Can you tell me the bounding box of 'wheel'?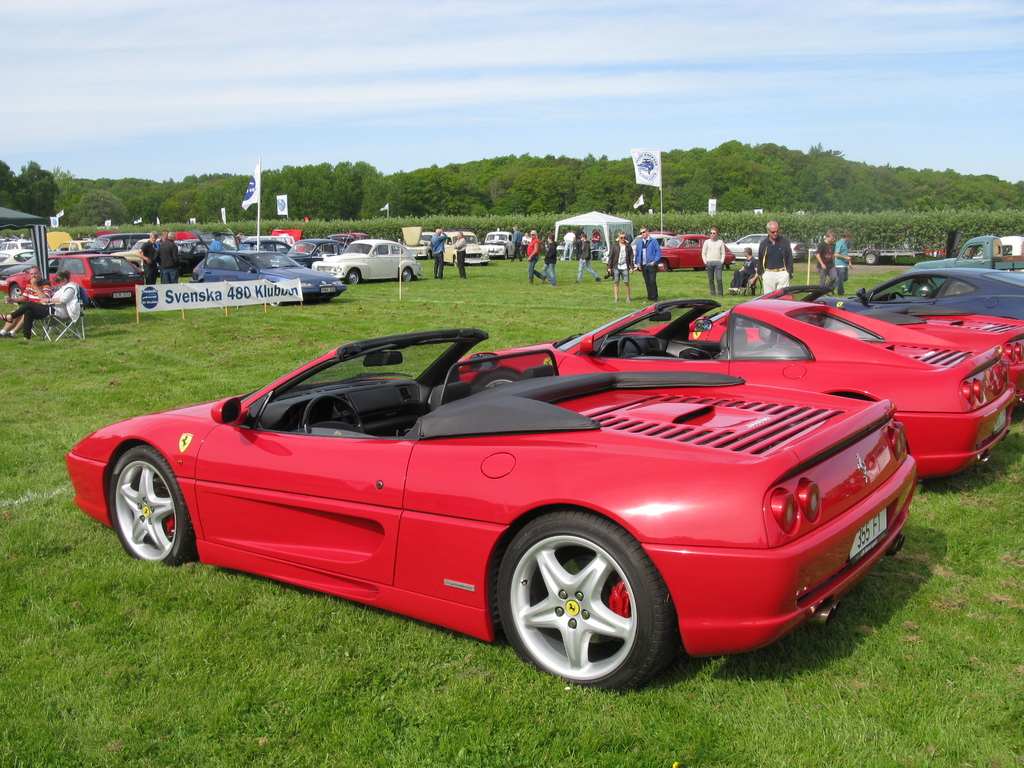
(left=106, top=456, right=181, bottom=572).
